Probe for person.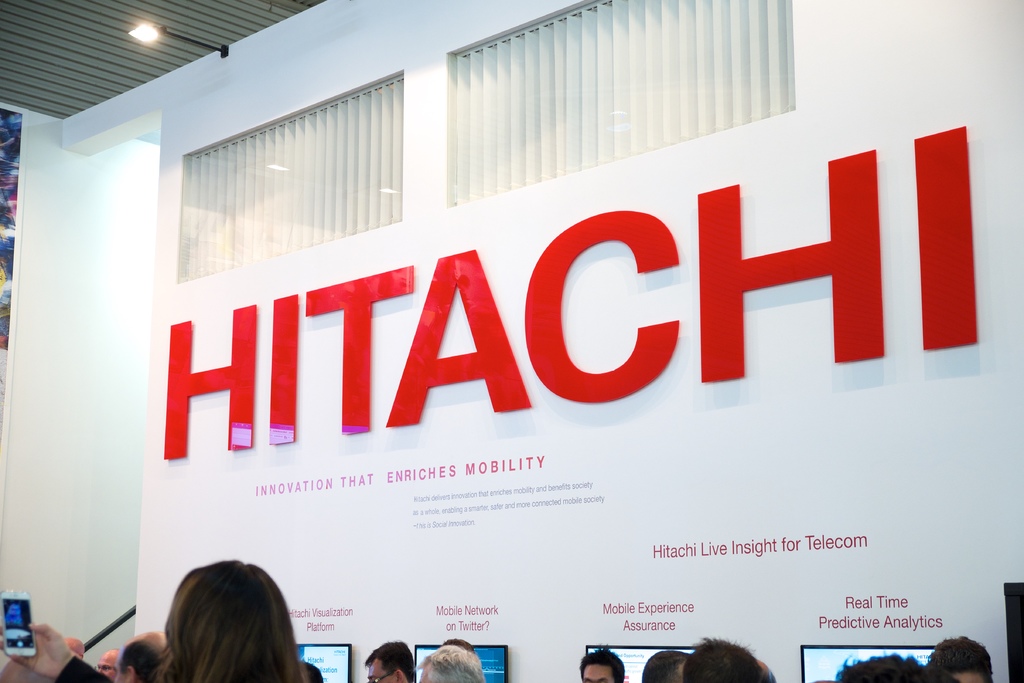
Probe result: 840/647/957/682.
